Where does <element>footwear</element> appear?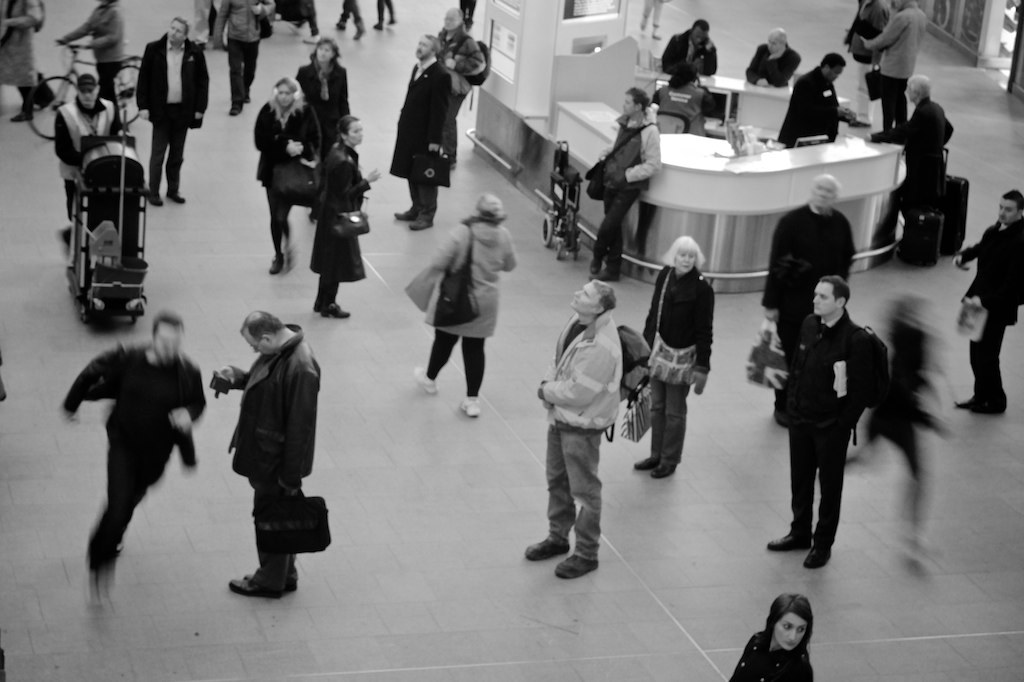
Appears at <box>590,256,598,275</box>.
